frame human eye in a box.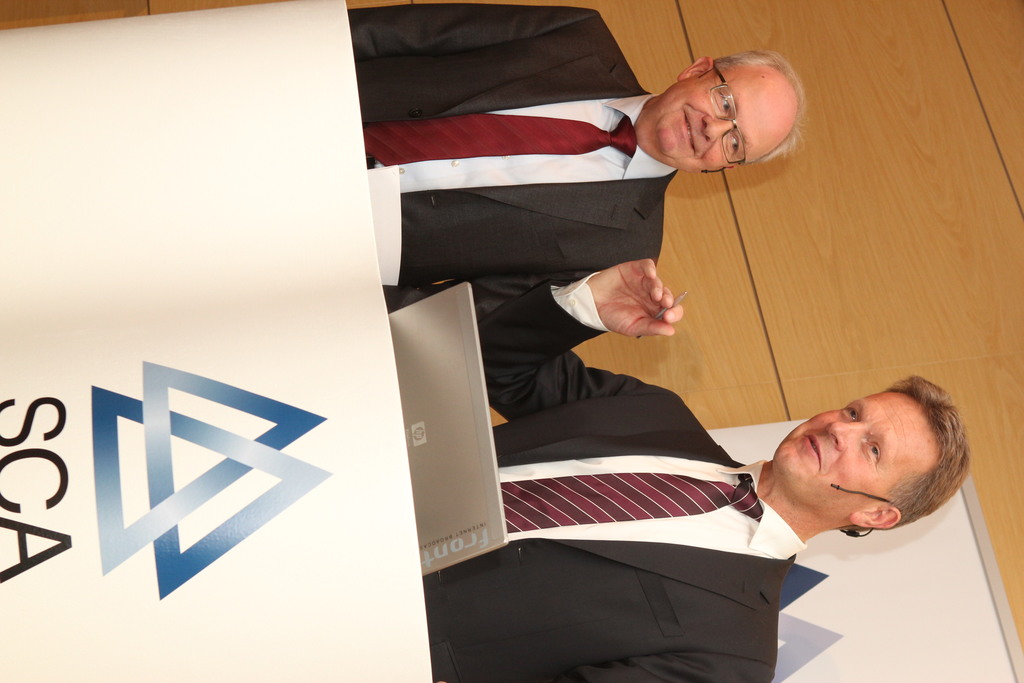
(left=845, top=406, right=858, bottom=420).
